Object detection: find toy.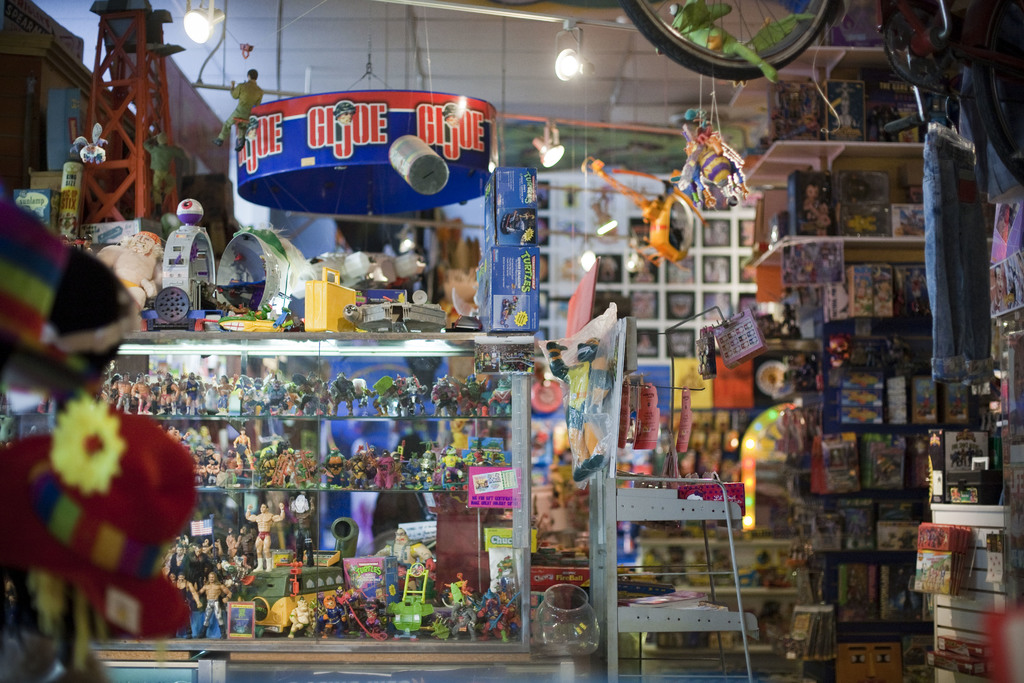
[left=533, top=347, right=583, bottom=399].
